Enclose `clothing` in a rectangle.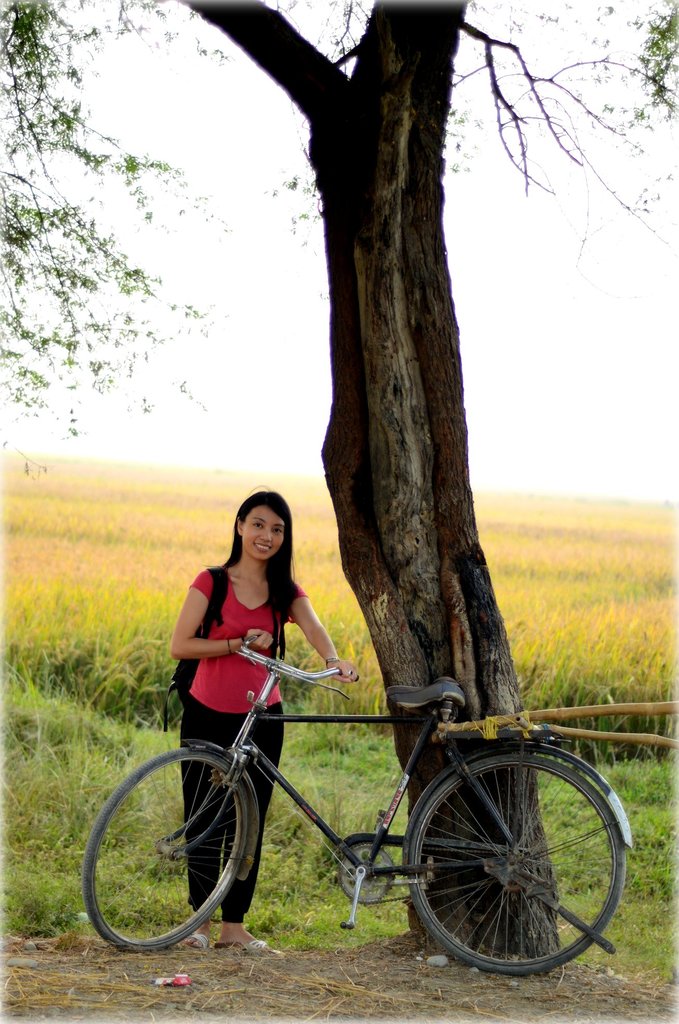
[180, 568, 307, 923].
